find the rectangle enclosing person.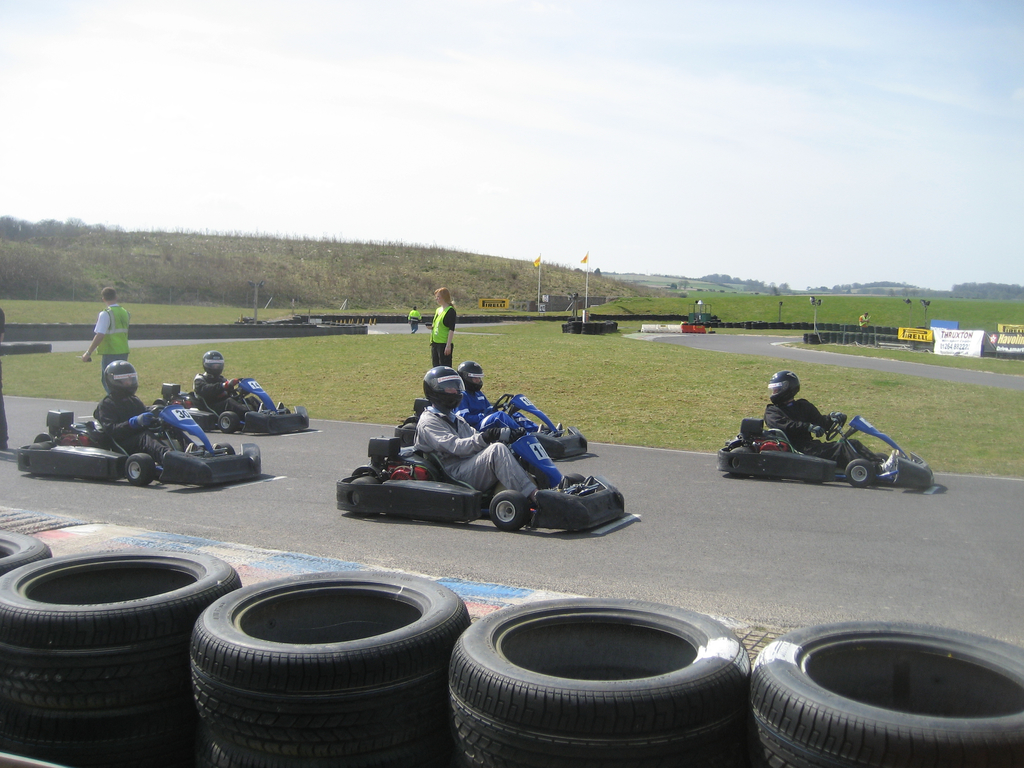
left=457, top=358, right=511, bottom=425.
